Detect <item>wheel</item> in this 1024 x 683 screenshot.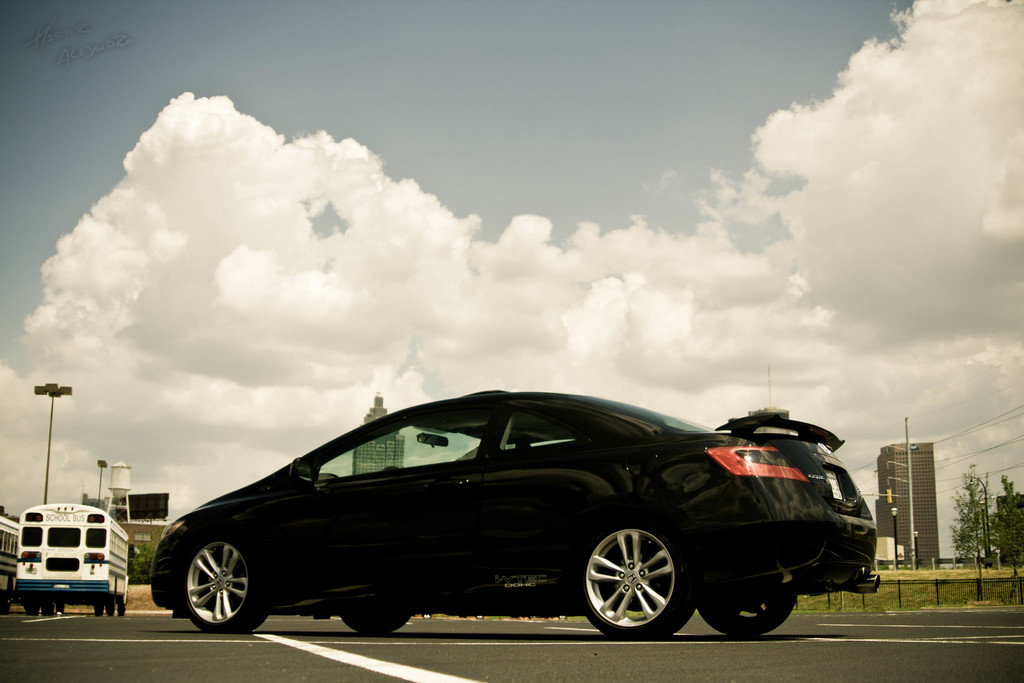
Detection: <bbox>700, 594, 797, 638</bbox>.
